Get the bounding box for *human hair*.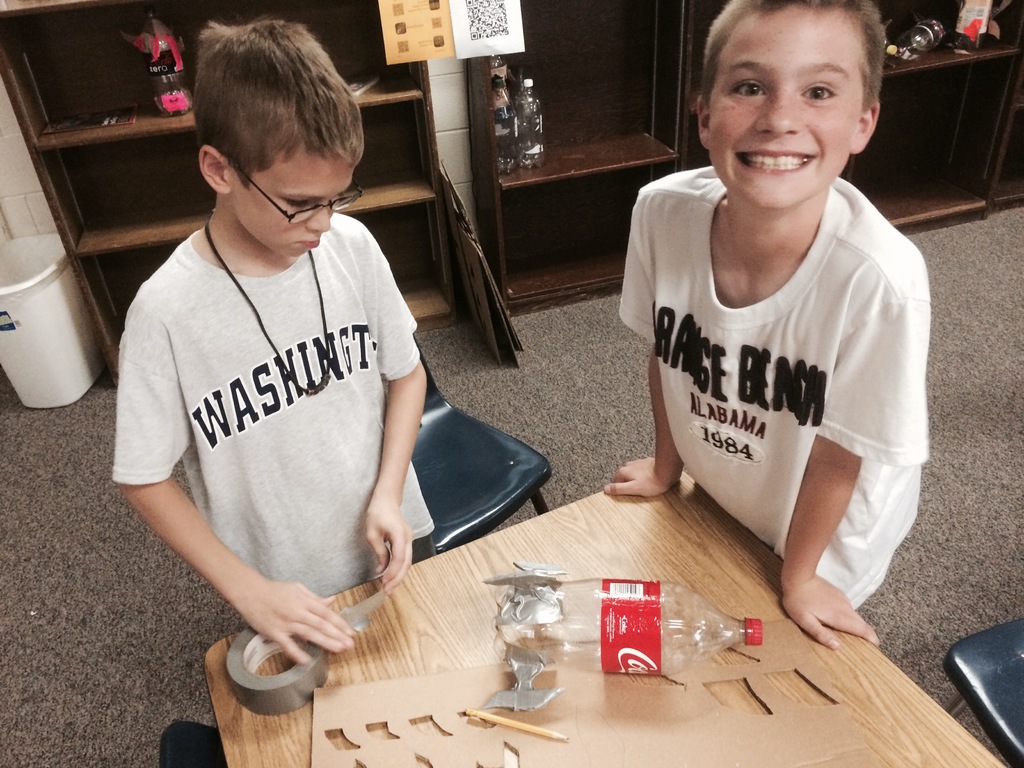
l=707, t=0, r=893, b=111.
